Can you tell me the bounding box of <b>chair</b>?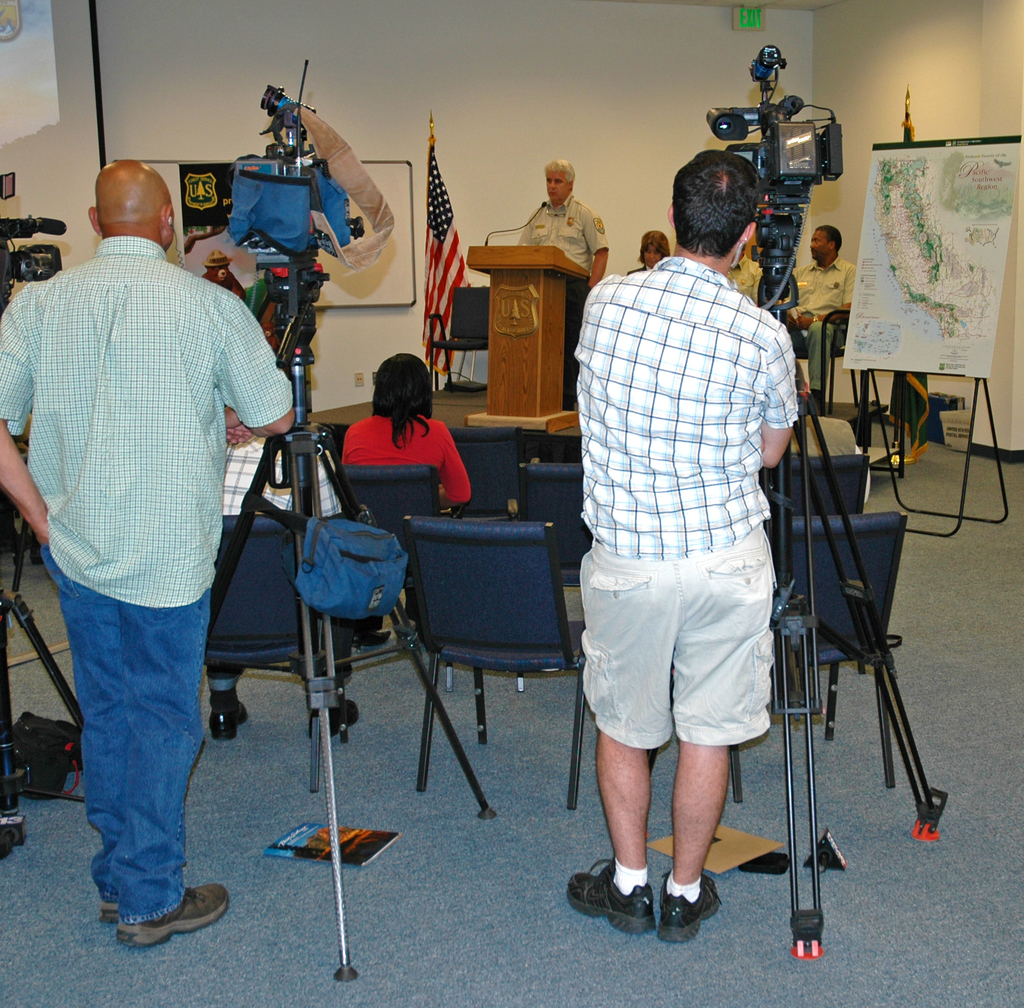
<bbox>509, 431, 586, 467</bbox>.
